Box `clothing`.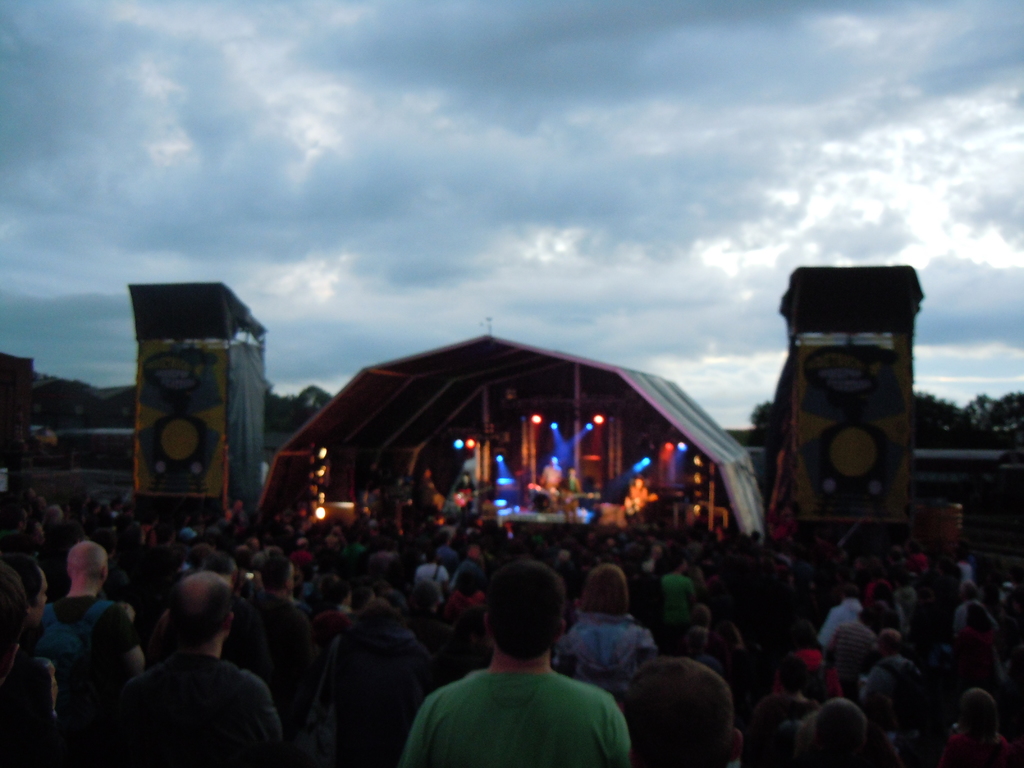
541/460/562/504.
